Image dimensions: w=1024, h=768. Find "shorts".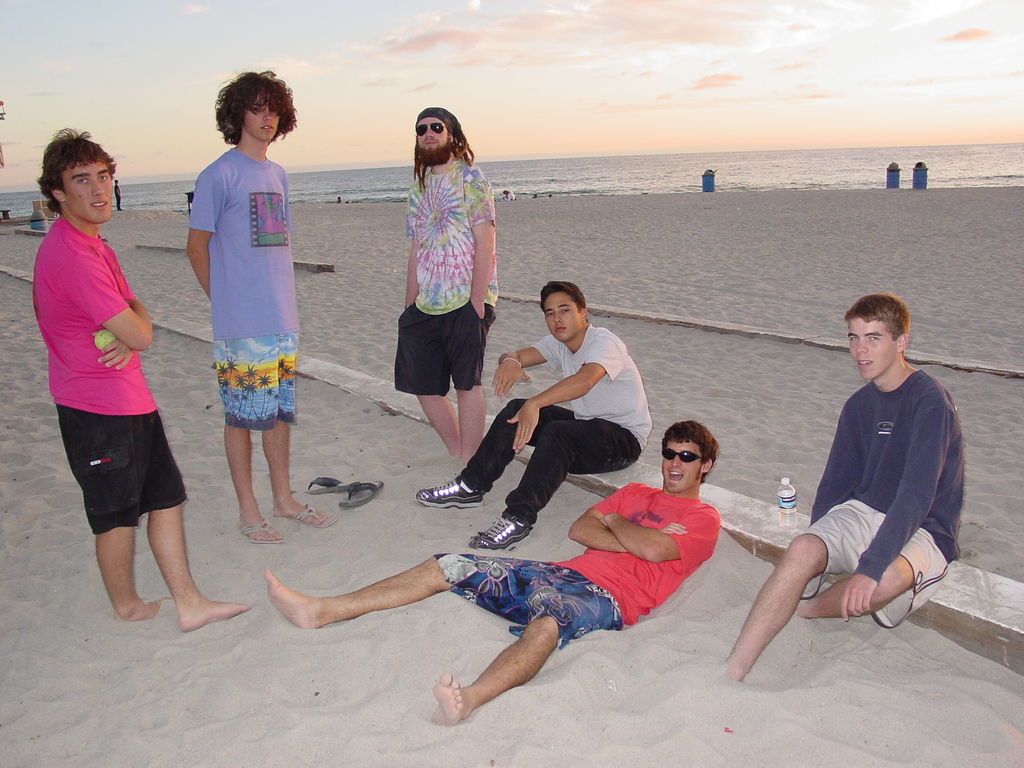
bbox=(216, 333, 303, 431).
